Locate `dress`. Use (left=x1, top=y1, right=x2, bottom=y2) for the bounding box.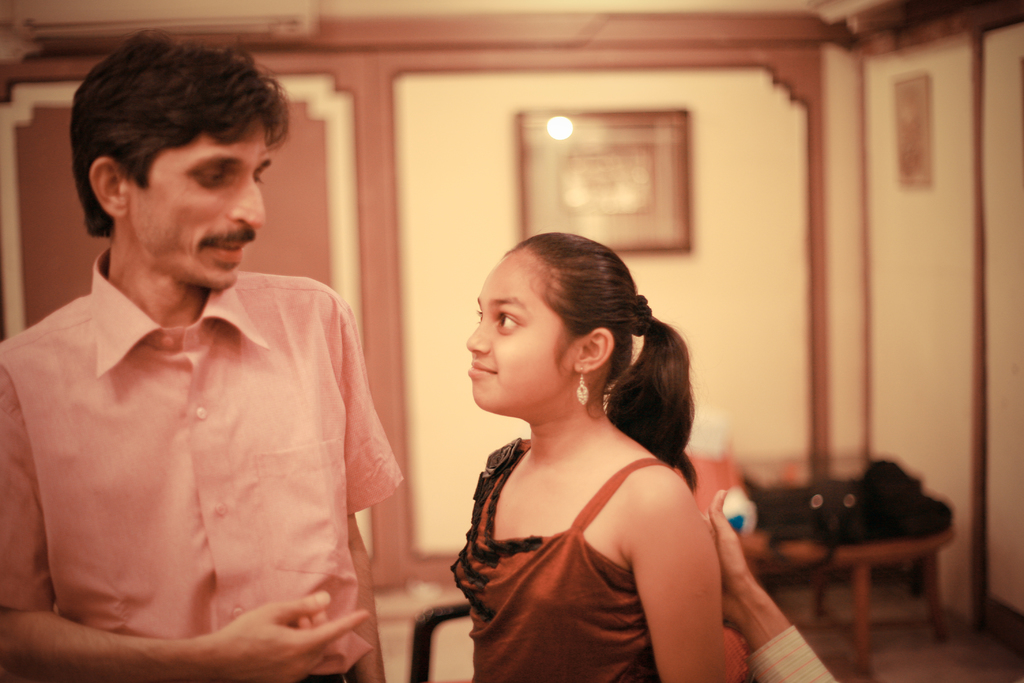
(left=446, top=436, right=676, bottom=682).
